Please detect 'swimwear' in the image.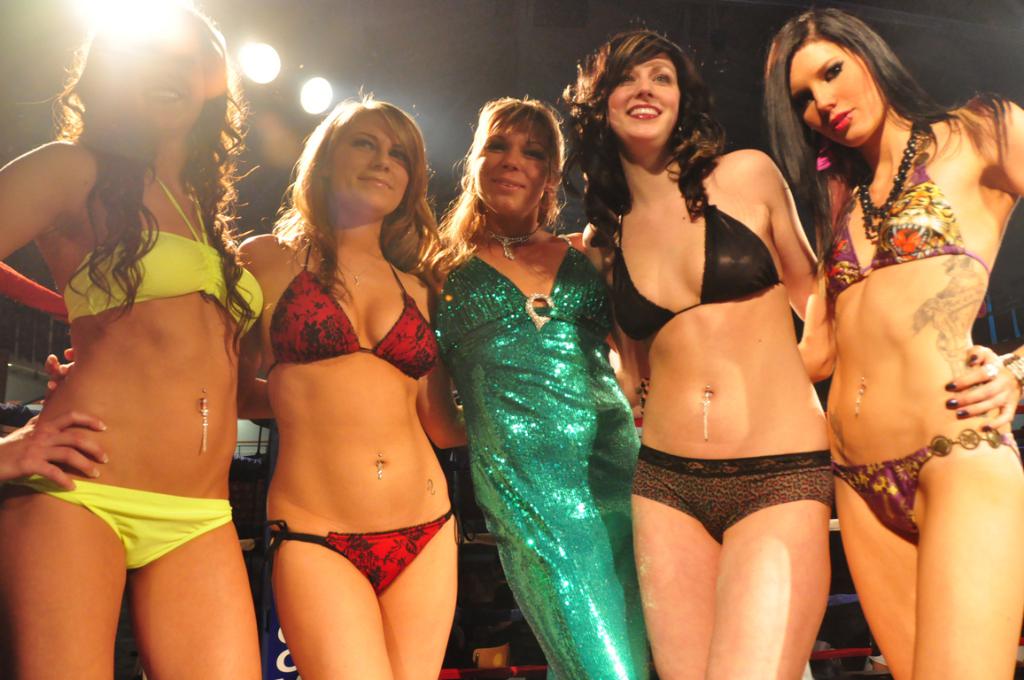
826:124:993:290.
